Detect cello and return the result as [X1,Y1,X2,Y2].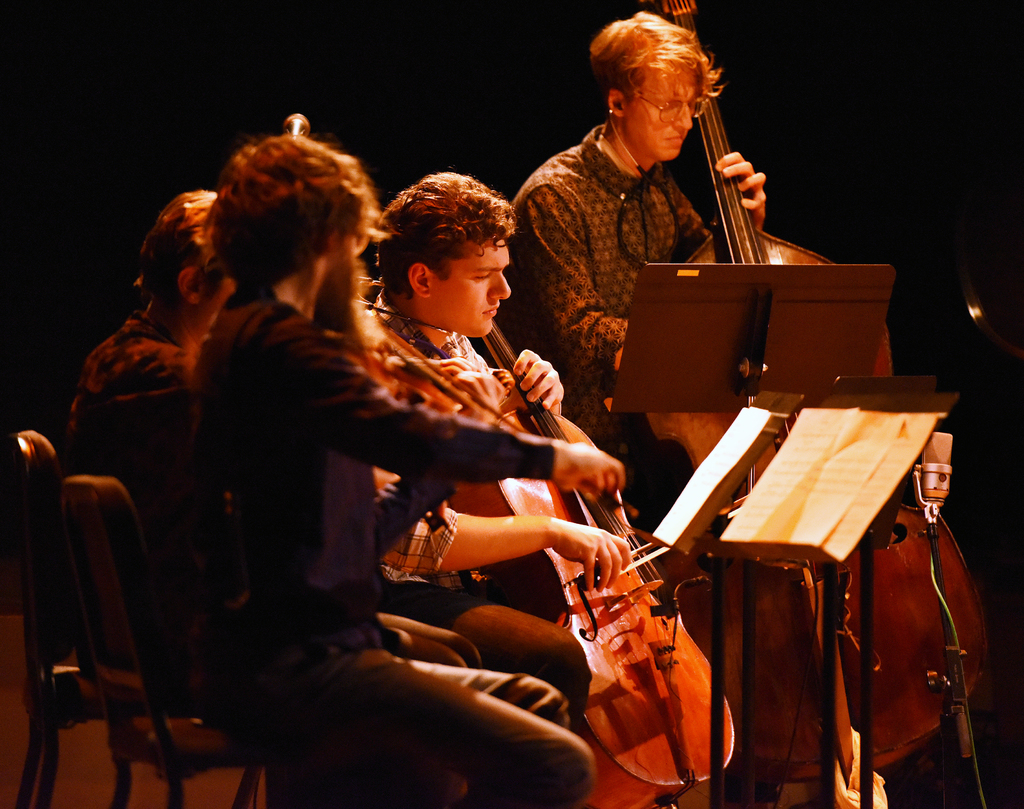
[602,0,989,808].
